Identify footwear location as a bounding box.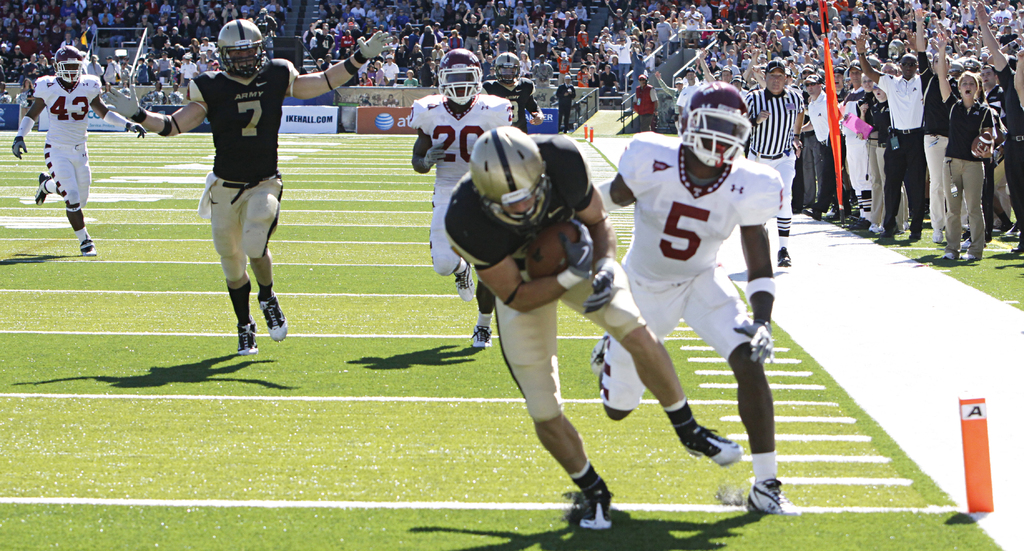
detection(236, 314, 260, 355).
